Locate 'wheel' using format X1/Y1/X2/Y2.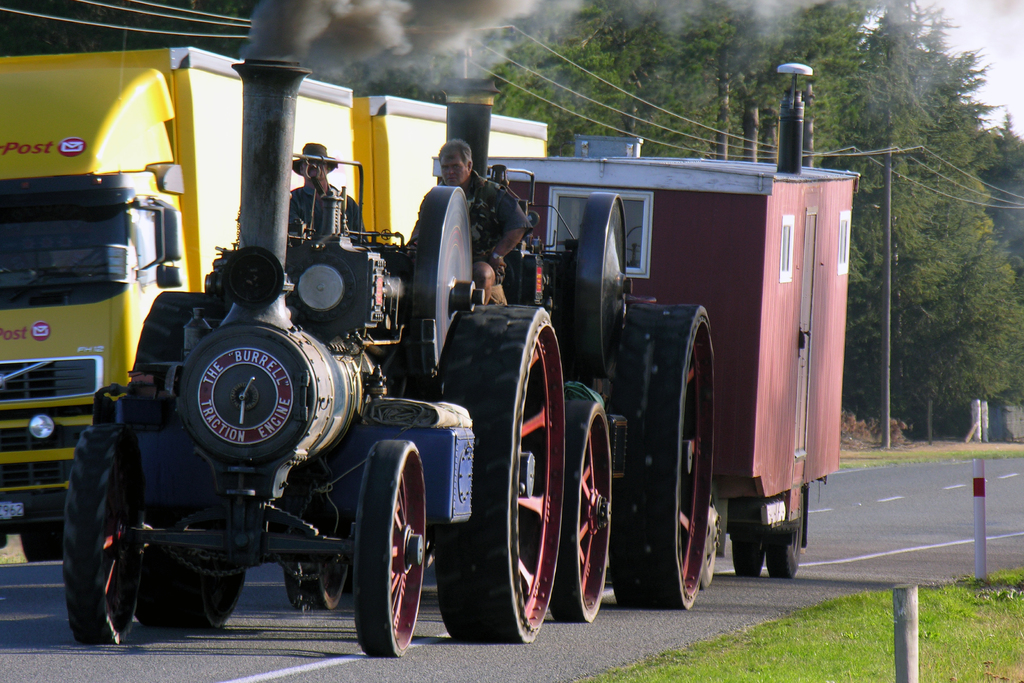
701/496/719/592.
